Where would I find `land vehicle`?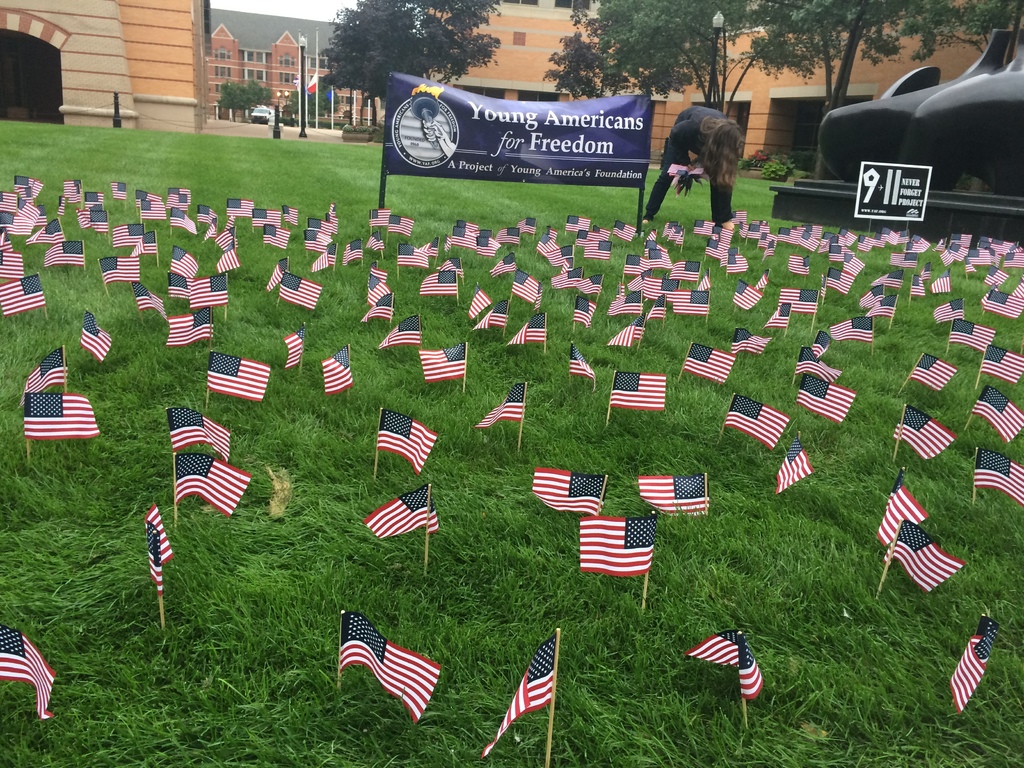
At rect(247, 104, 275, 124).
